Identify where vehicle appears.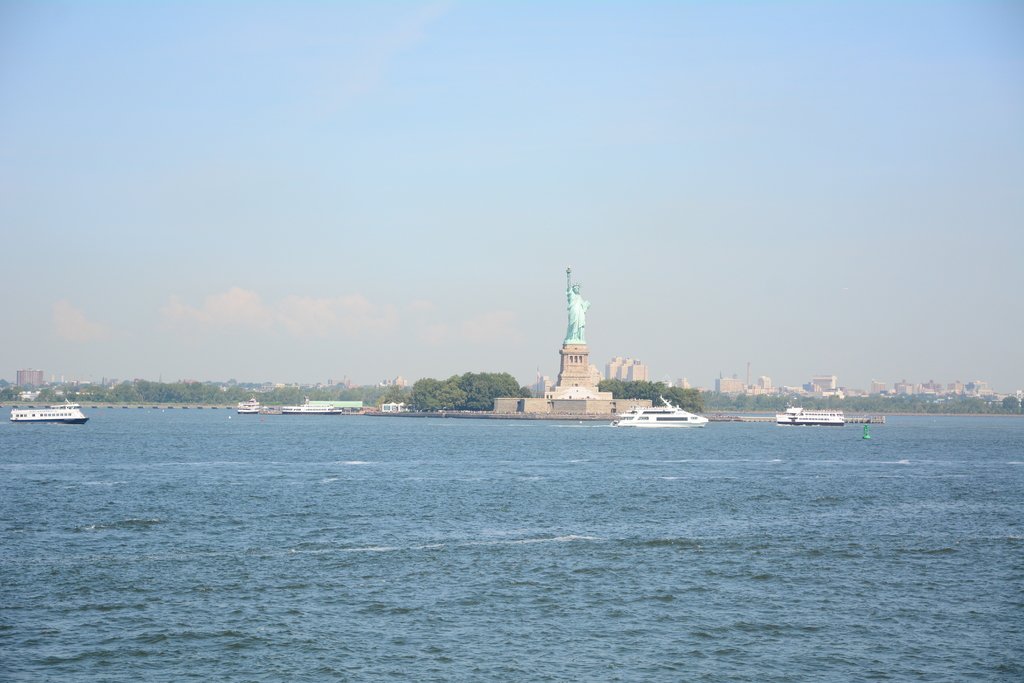
Appears at x1=10, y1=396, x2=92, y2=426.
